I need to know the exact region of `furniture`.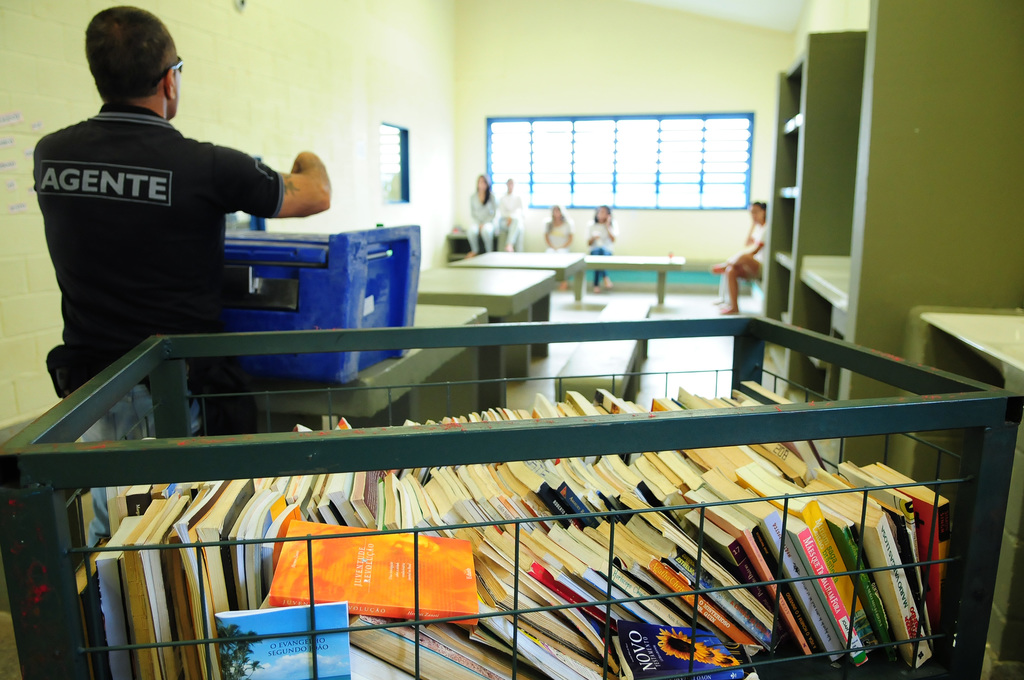
Region: pyautogui.locateOnScreen(412, 267, 556, 414).
